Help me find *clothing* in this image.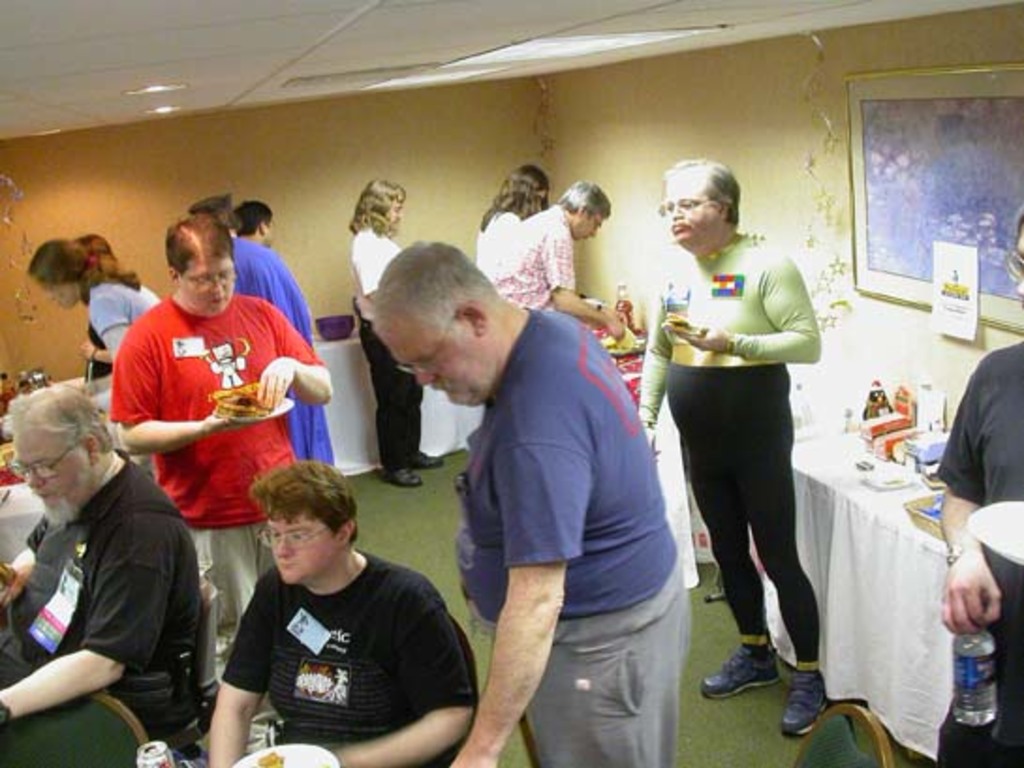
Found it: locate(348, 222, 419, 471).
